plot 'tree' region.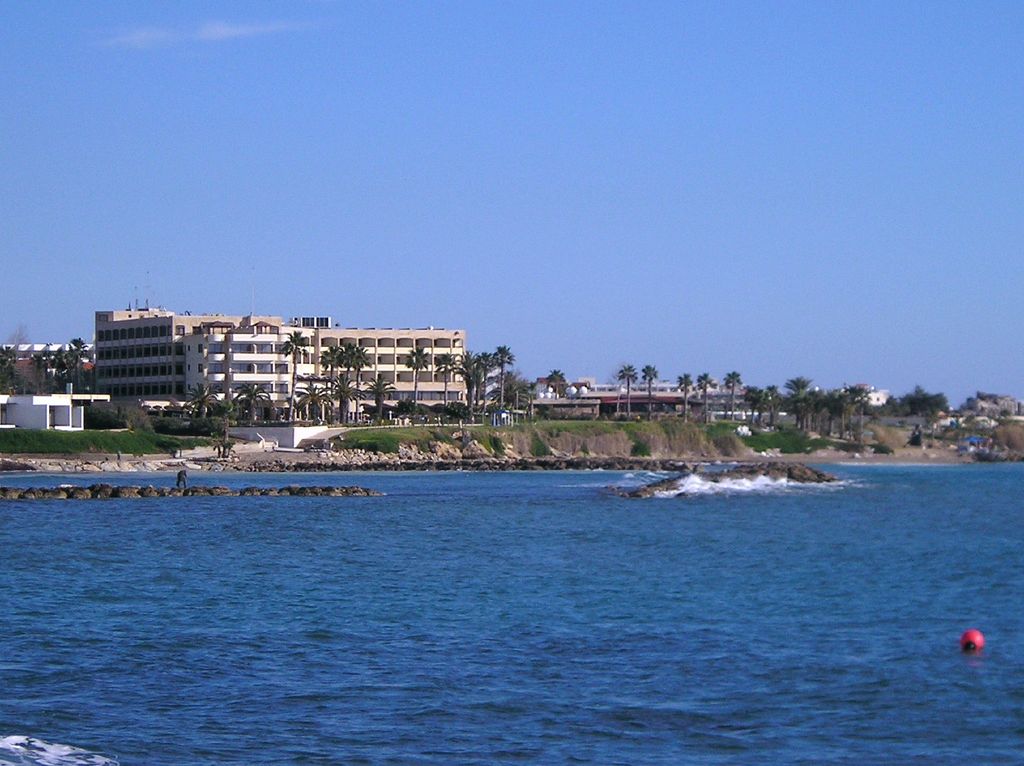
Plotted at locate(220, 399, 241, 449).
